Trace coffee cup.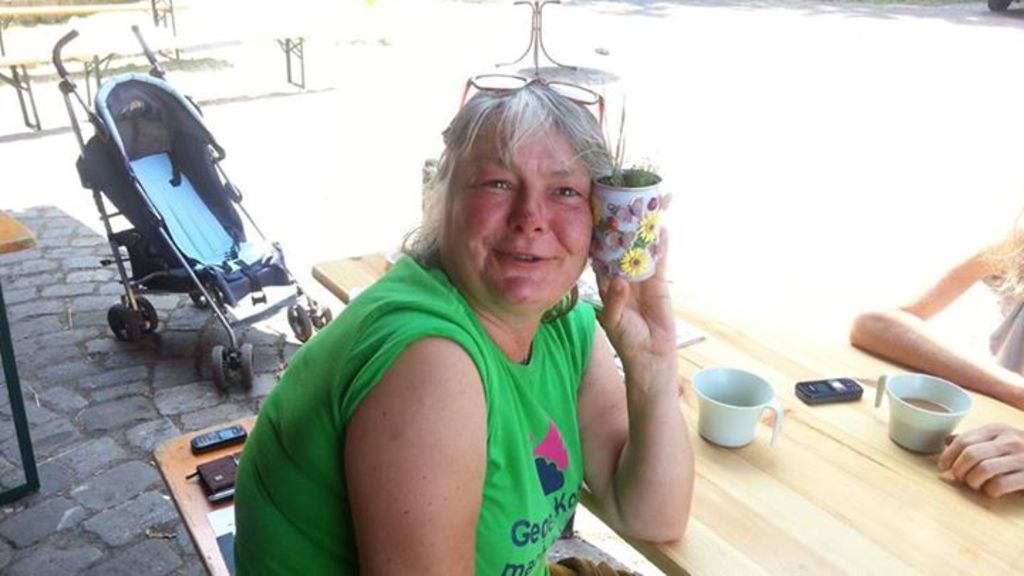
Traced to [691, 366, 781, 447].
